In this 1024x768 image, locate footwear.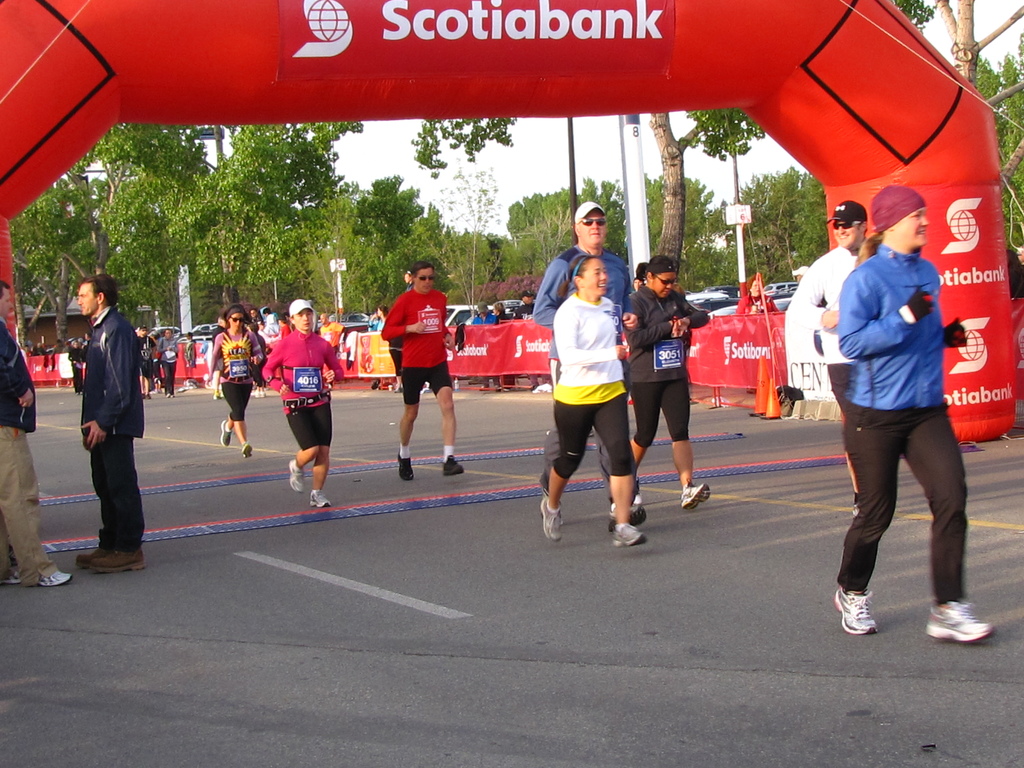
Bounding box: locate(634, 477, 639, 496).
